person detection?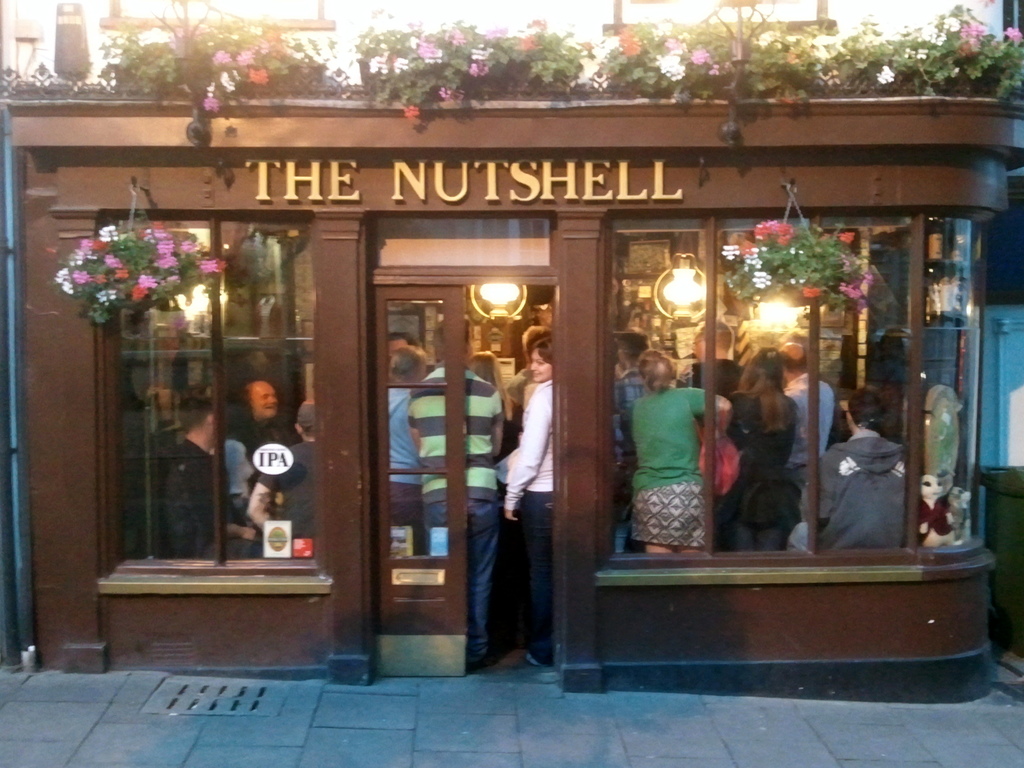
378,338,429,555
